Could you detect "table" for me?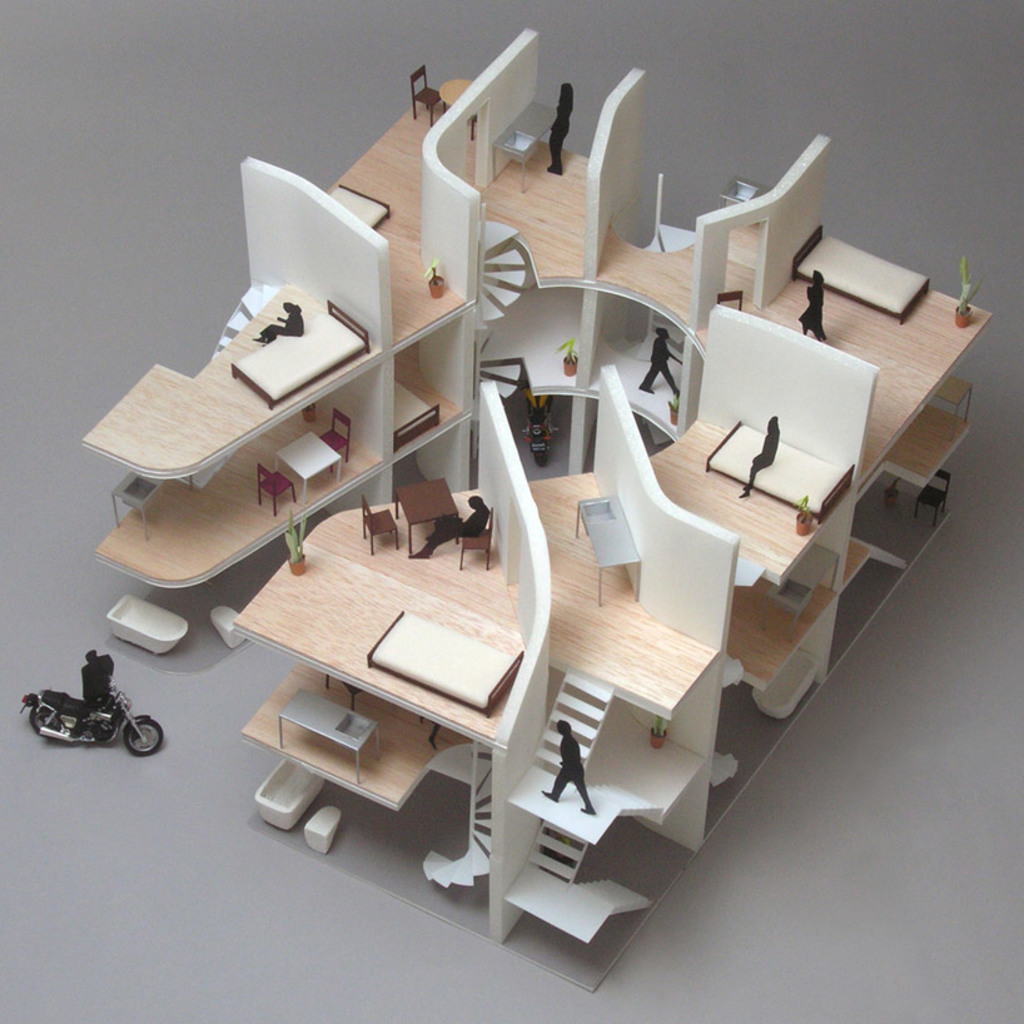
Detection result: {"x1": 493, "y1": 99, "x2": 561, "y2": 192}.
